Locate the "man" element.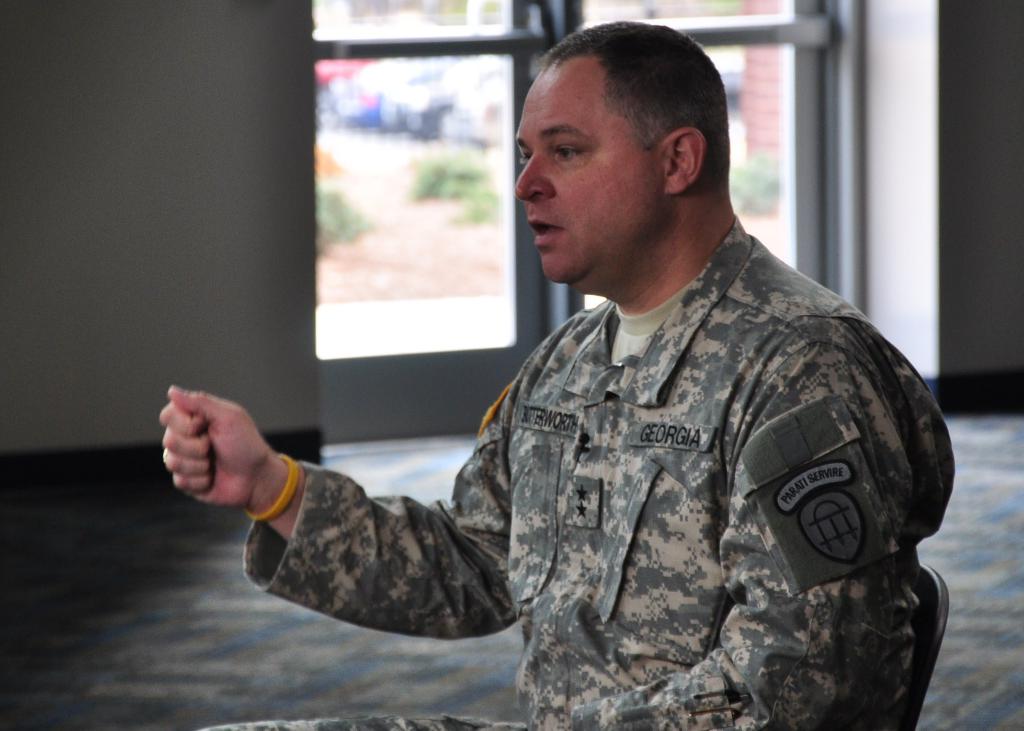
Element bbox: x1=245, y1=48, x2=964, y2=699.
